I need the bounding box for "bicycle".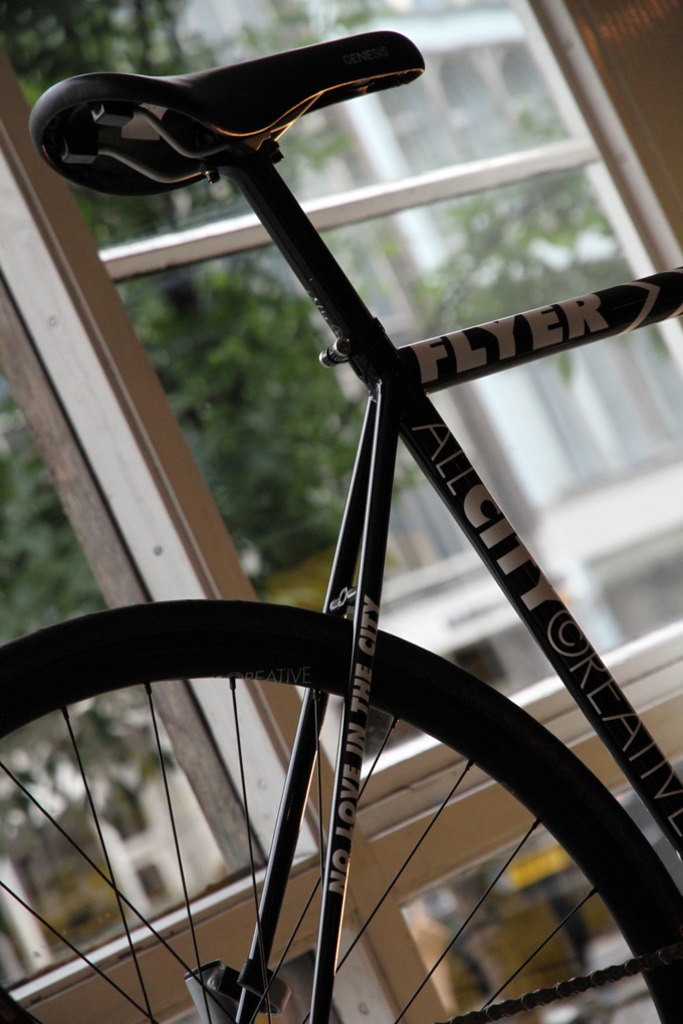
Here it is: locate(12, 27, 682, 973).
